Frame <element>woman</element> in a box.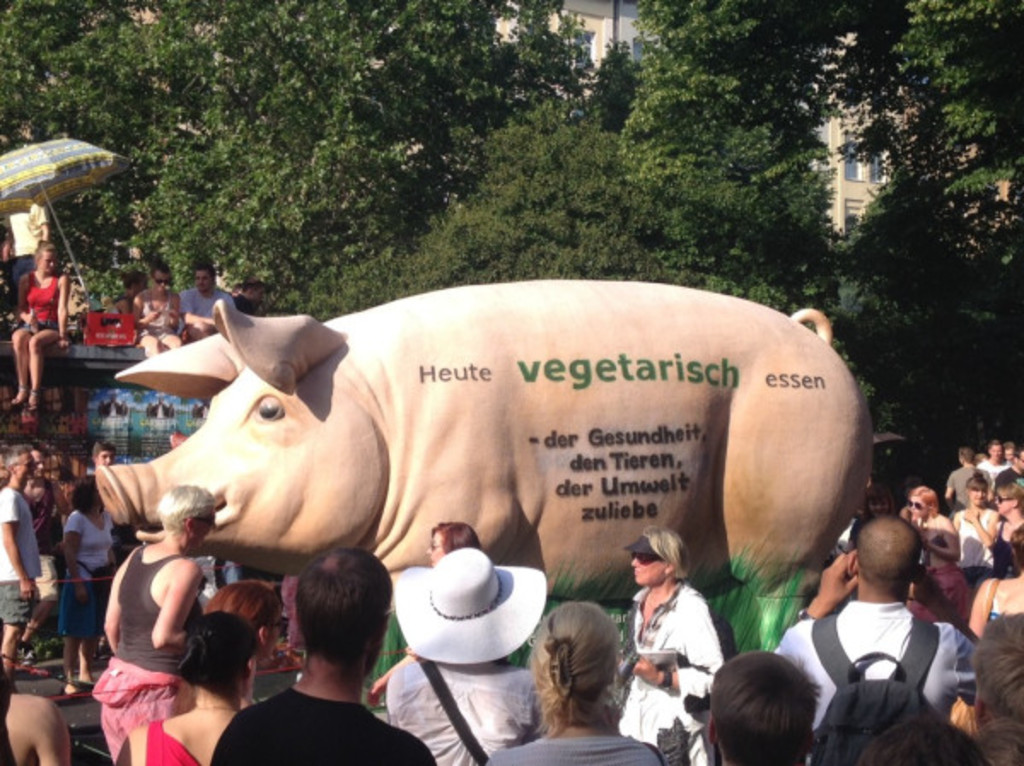
box=[84, 478, 220, 764].
